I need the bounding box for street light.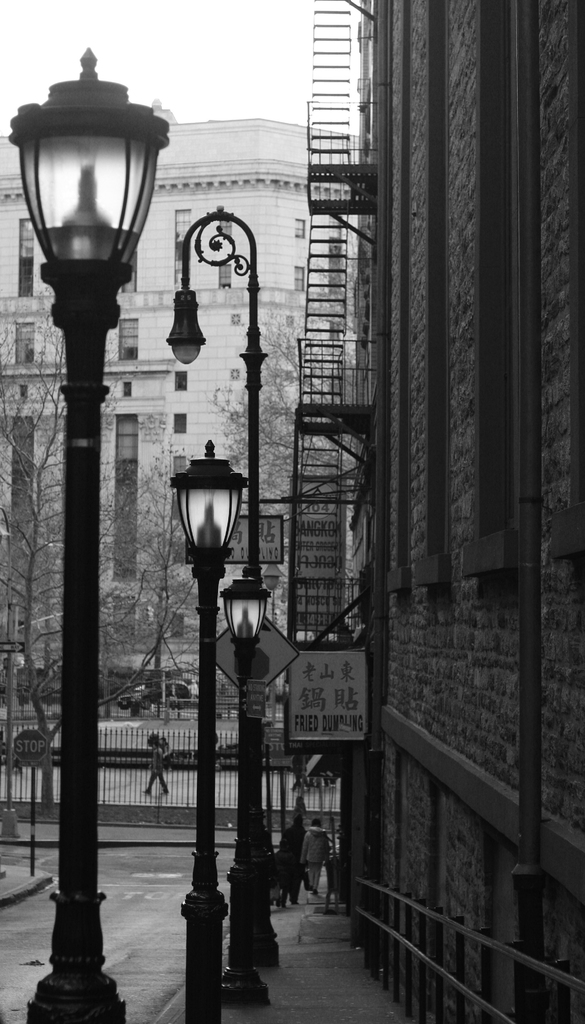
Here it is: [4, 30, 178, 1023].
